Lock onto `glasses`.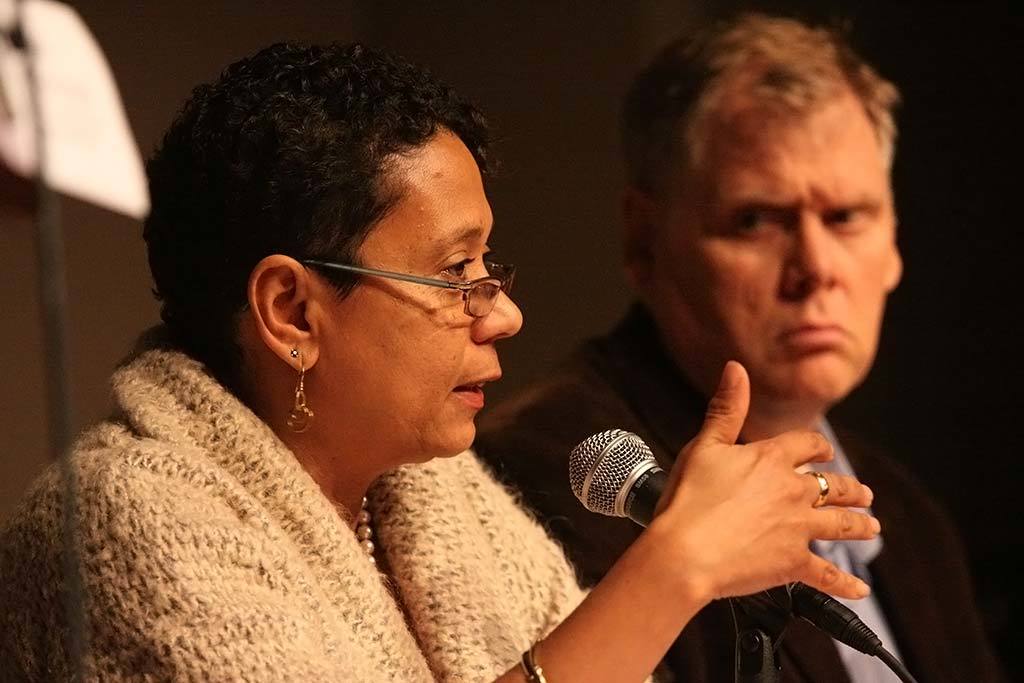
Locked: rect(235, 259, 513, 324).
